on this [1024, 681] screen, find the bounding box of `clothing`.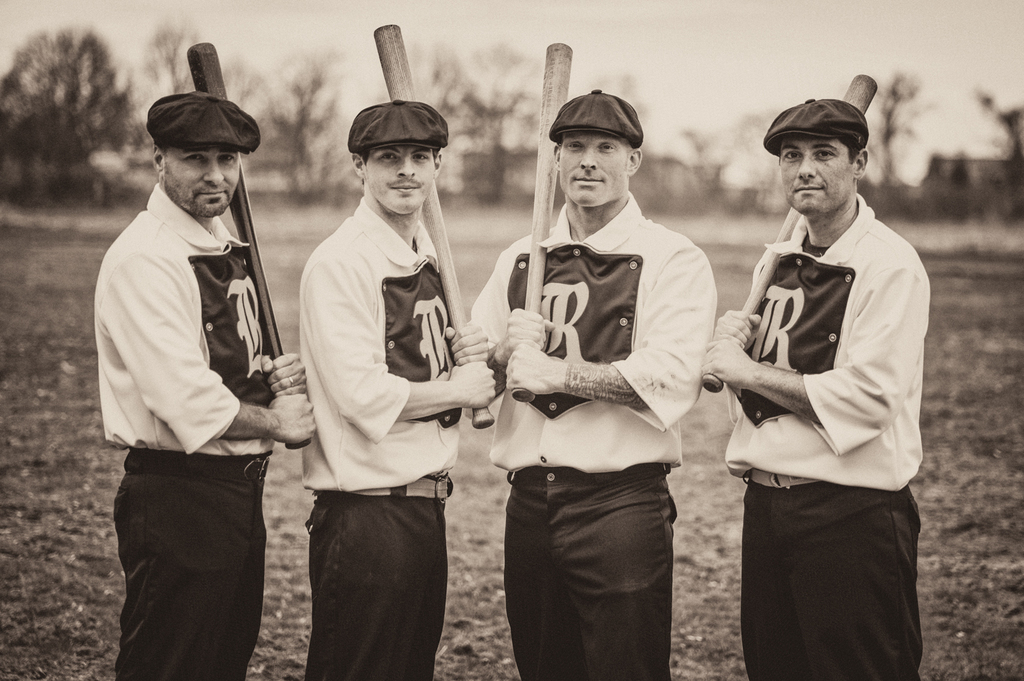
Bounding box: left=458, top=184, right=722, bottom=680.
